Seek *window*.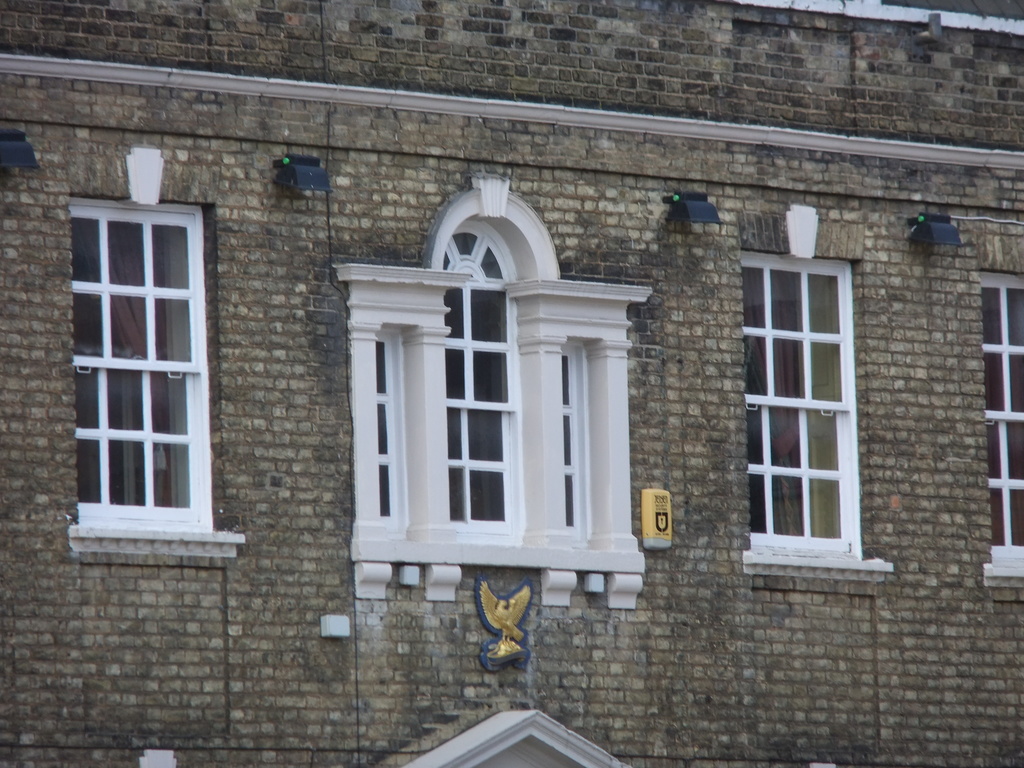
BBox(63, 196, 246, 560).
